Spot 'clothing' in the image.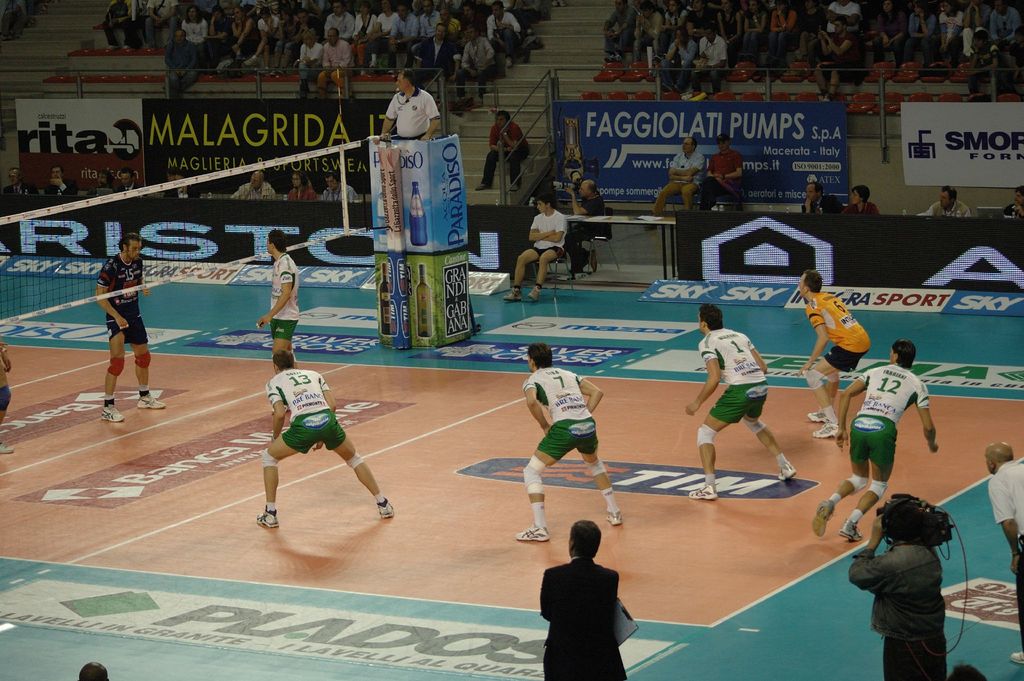
'clothing' found at 923:203:970:220.
